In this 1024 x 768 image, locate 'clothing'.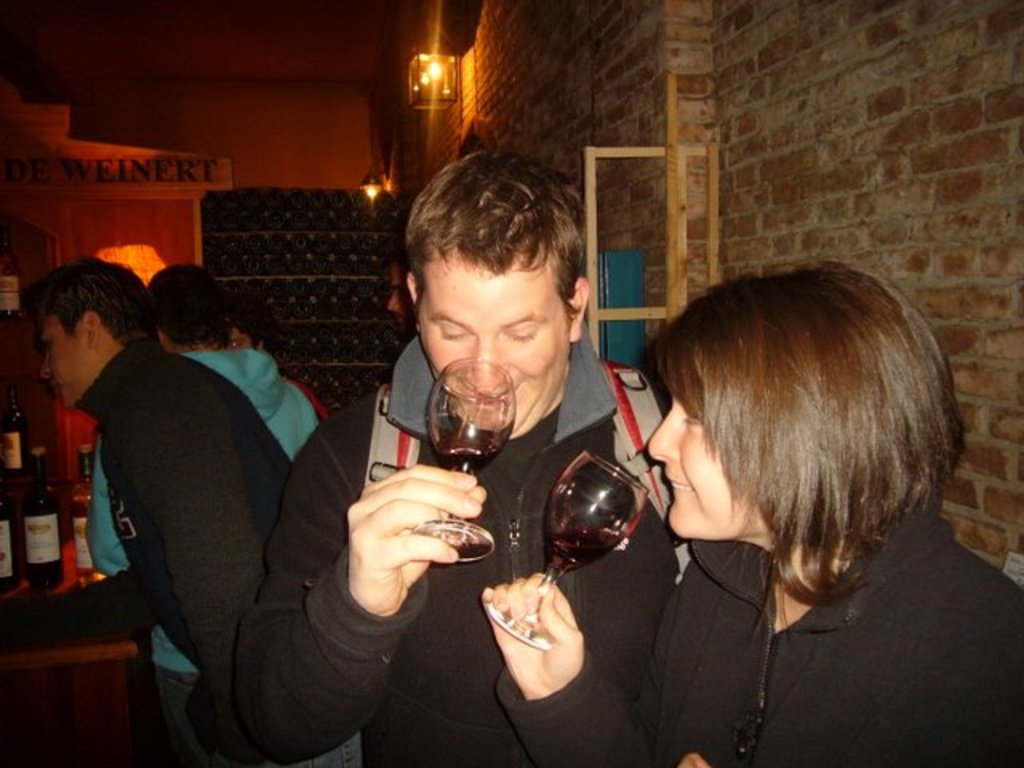
Bounding box: <box>229,323,688,766</box>.
